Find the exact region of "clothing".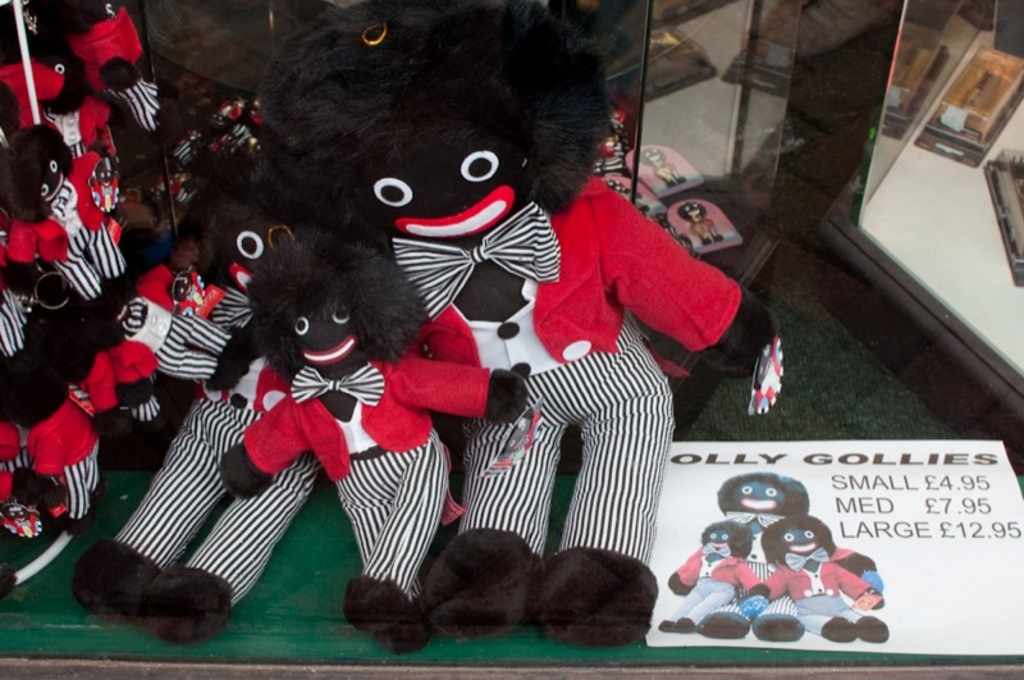
Exact region: x1=664 y1=546 x2=764 y2=630.
